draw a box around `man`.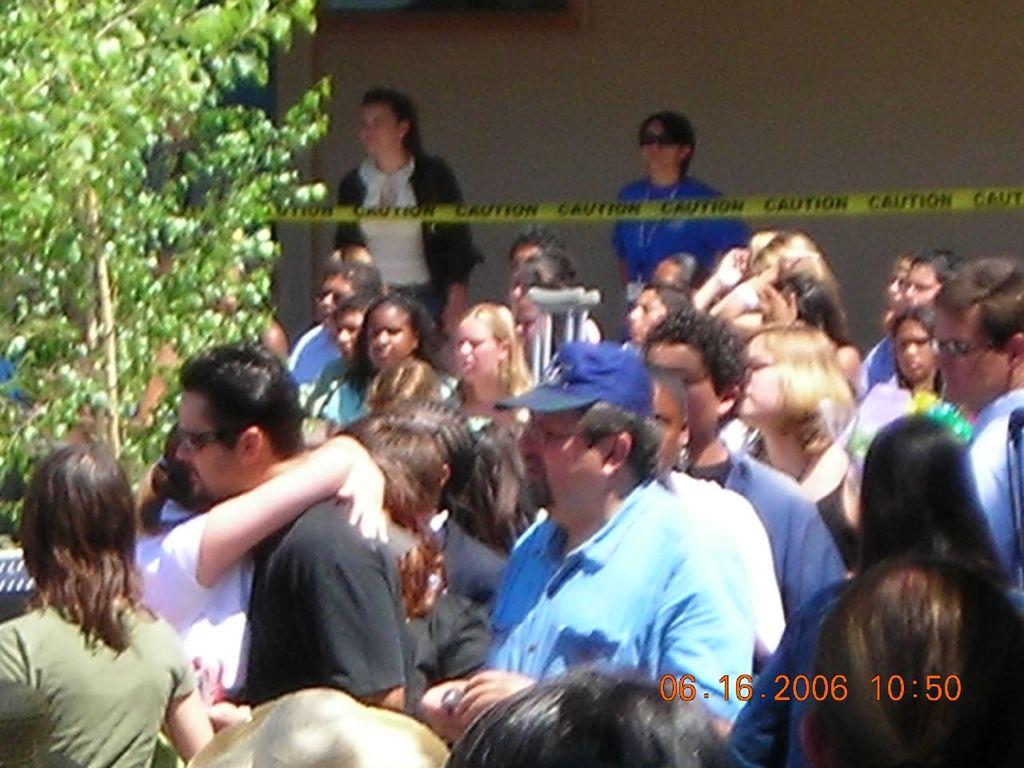
bbox=[170, 344, 419, 729].
